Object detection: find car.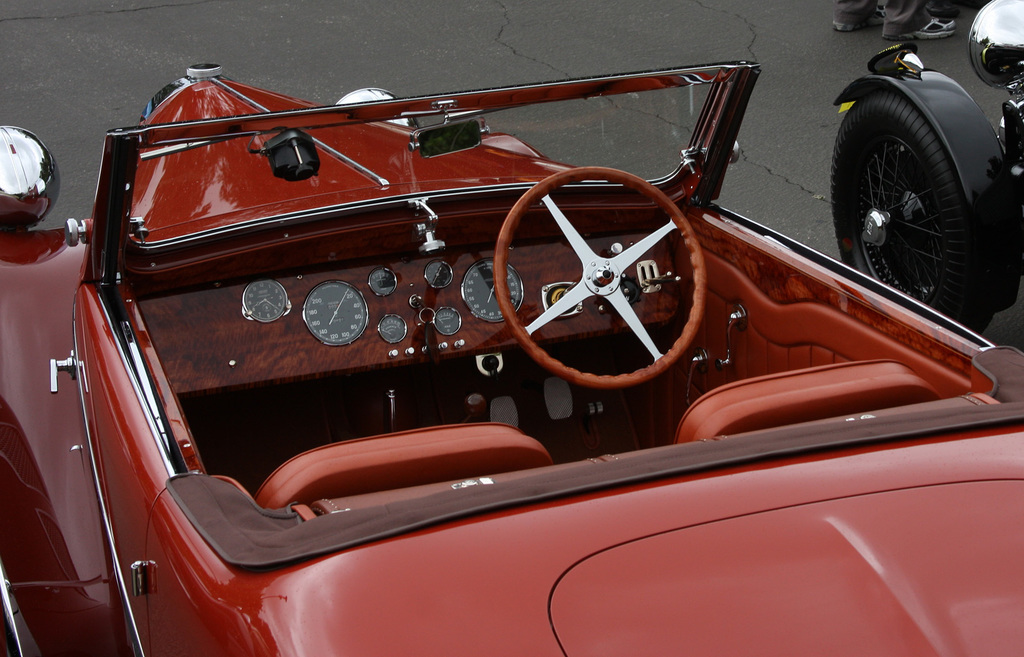
x1=0, y1=59, x2=1023, y2=656.
